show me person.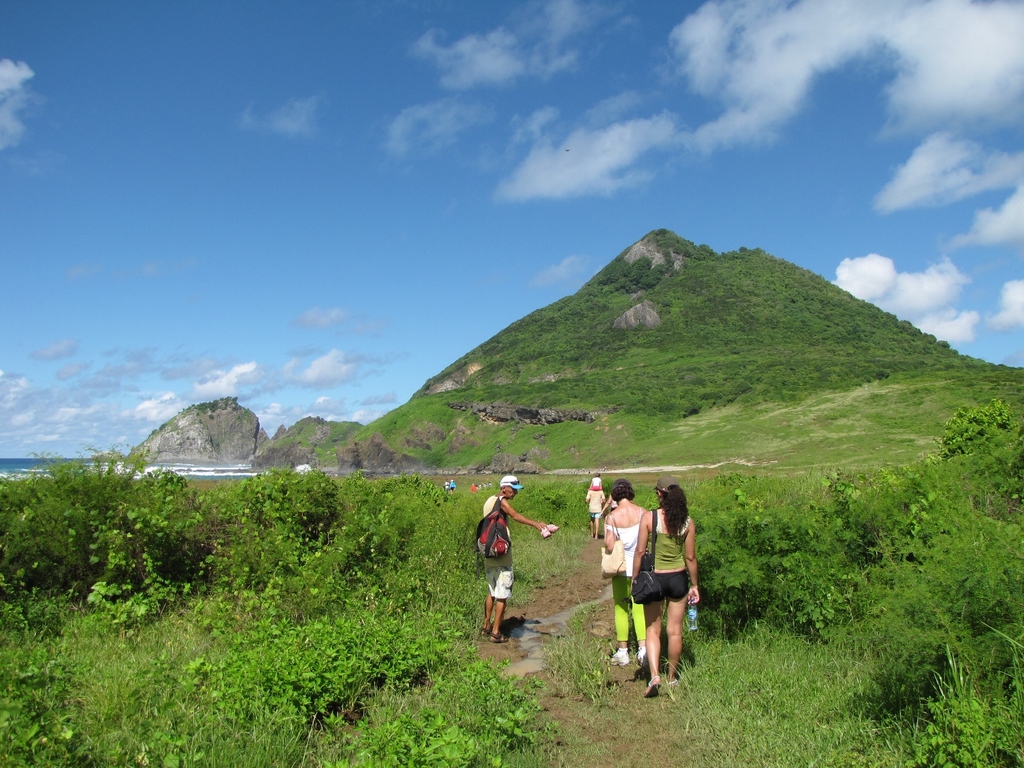
person is here: 602/477/650/664.
